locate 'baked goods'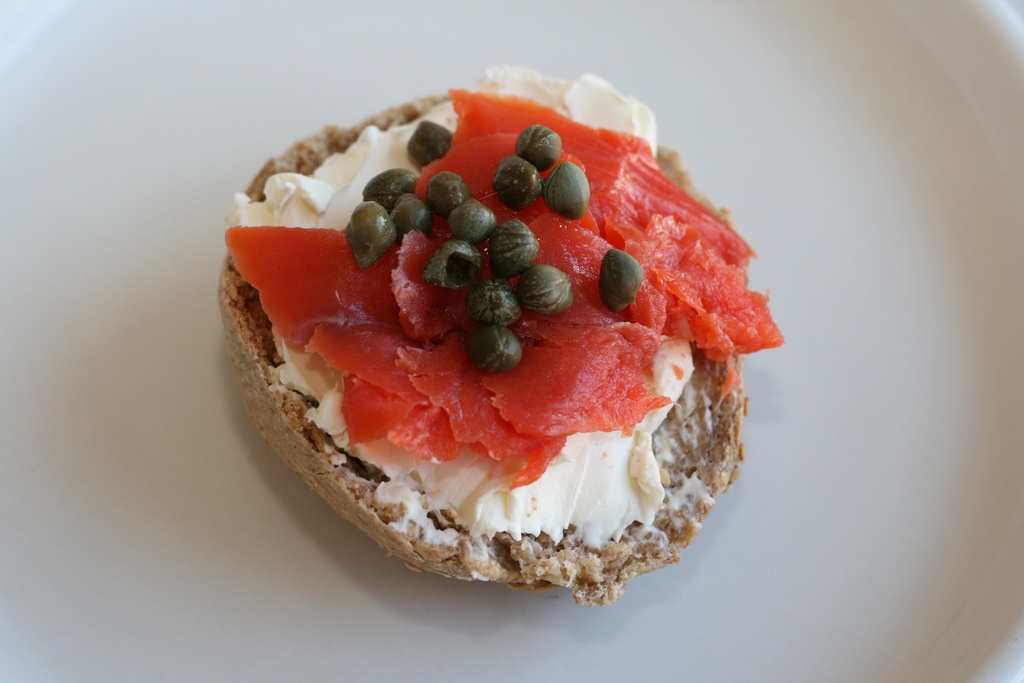
[x1=227, y1=79, x2=765, y2=602]
